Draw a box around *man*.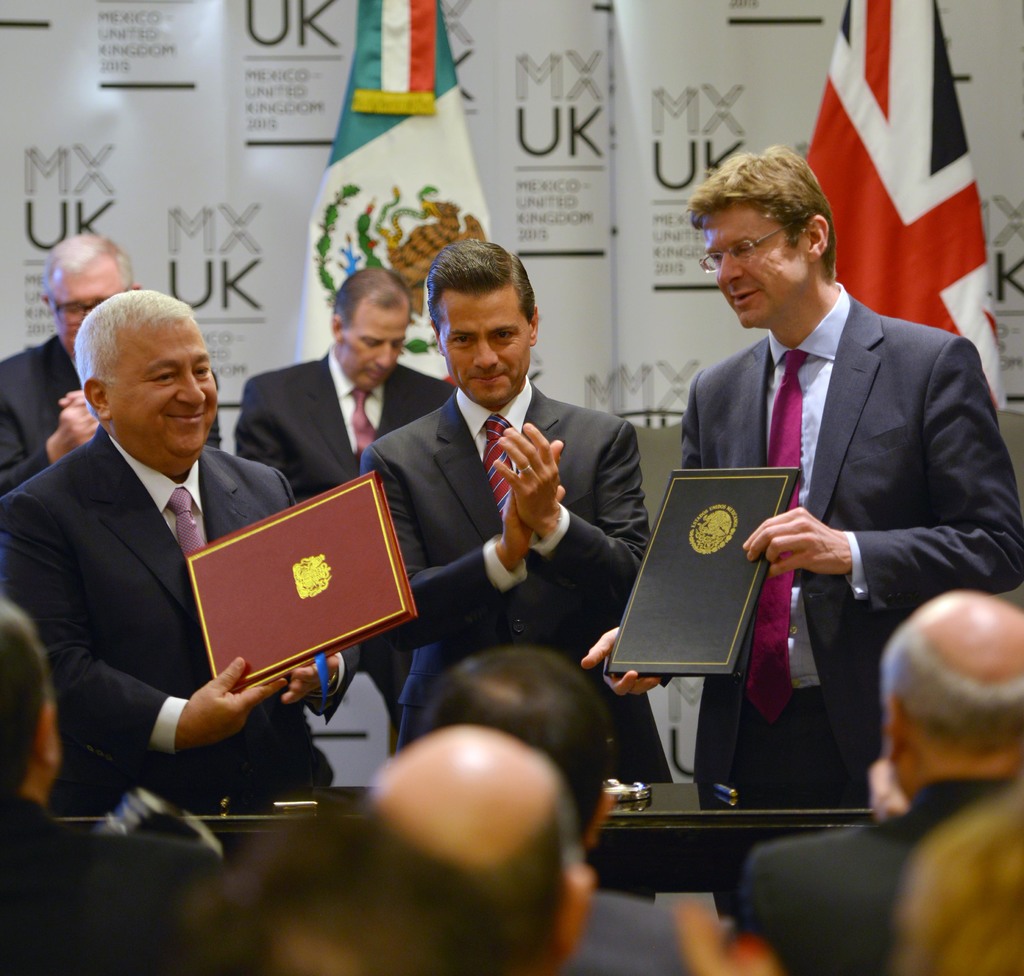
<region>426, 647, 683, 975</region>.
